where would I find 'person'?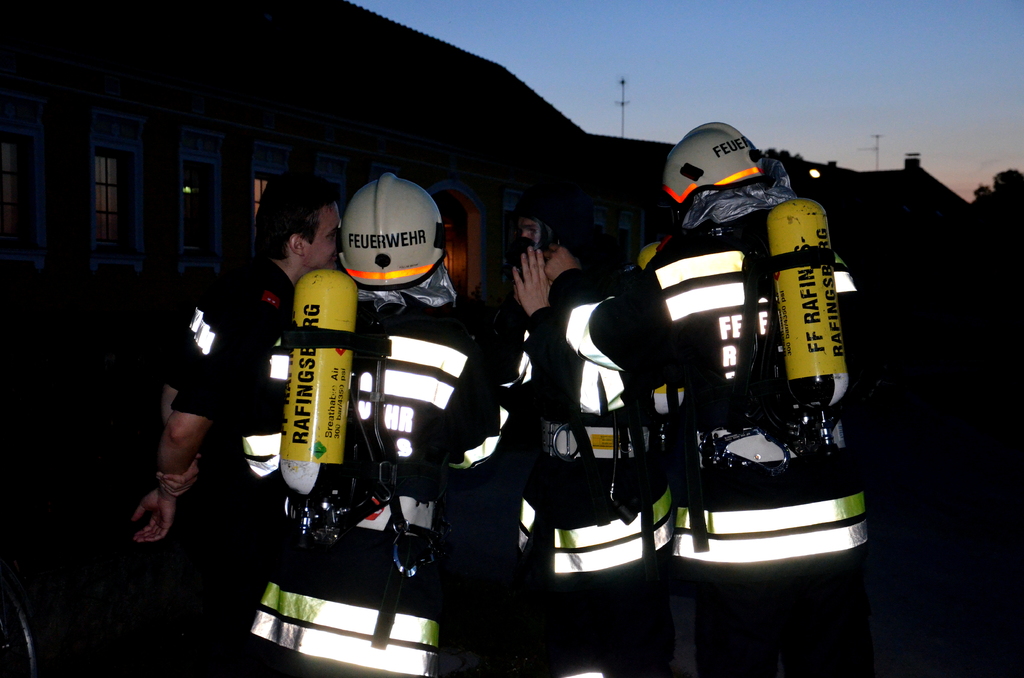
At region(620, 98, 863, 570).
